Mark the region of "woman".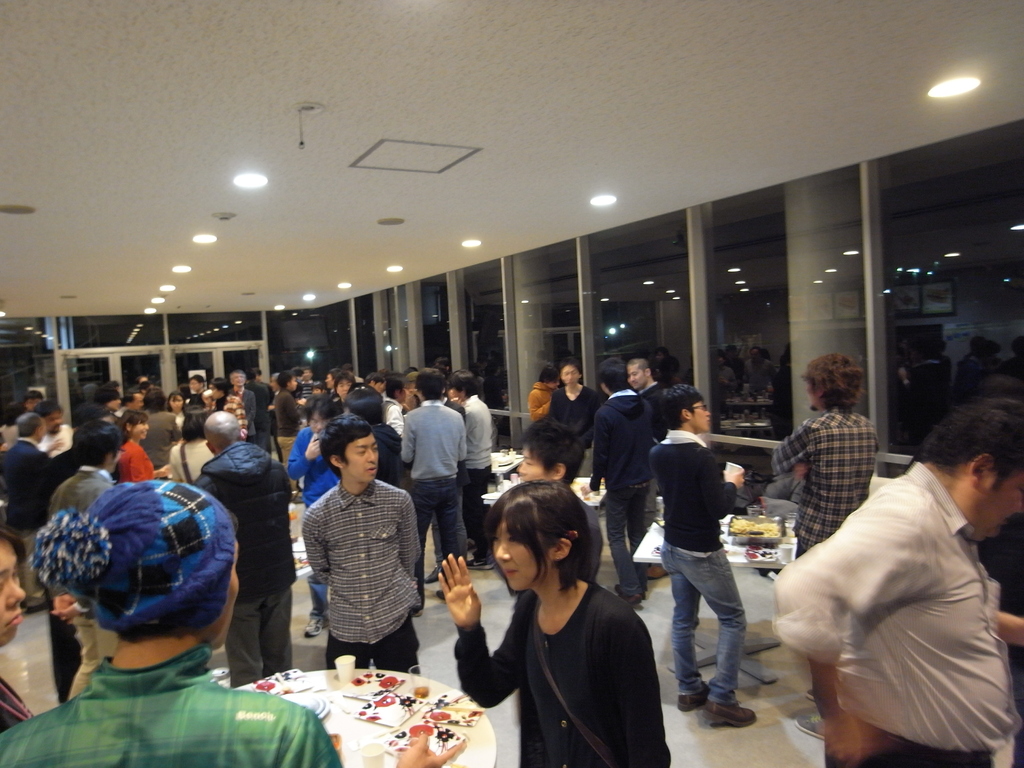
Region: left=150, top=404, right=218, bottom=483.
